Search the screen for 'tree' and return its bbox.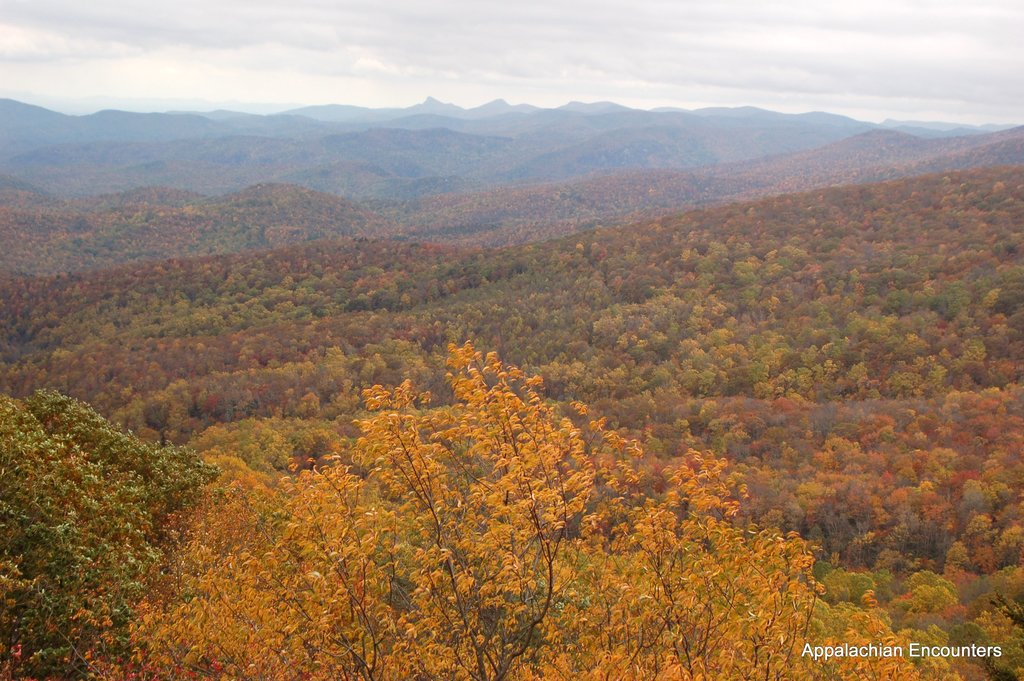
Found: rect(53, 339, 921, 680).
